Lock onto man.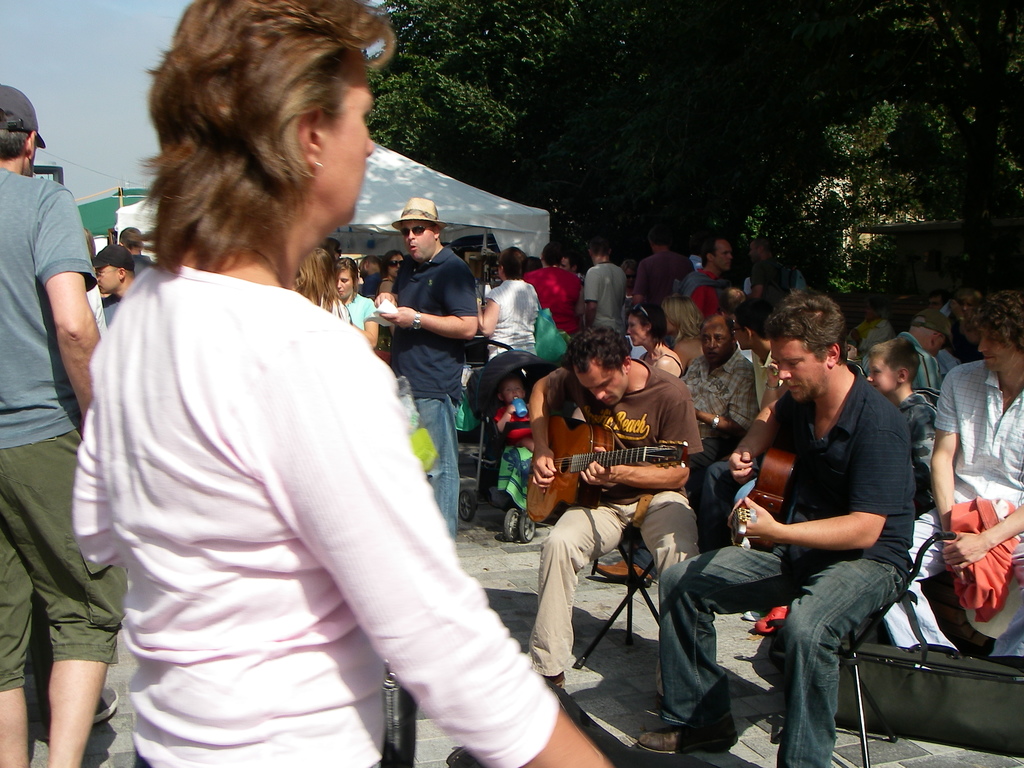
Locked: [left=520, top=240, right=582, bottom=340].
